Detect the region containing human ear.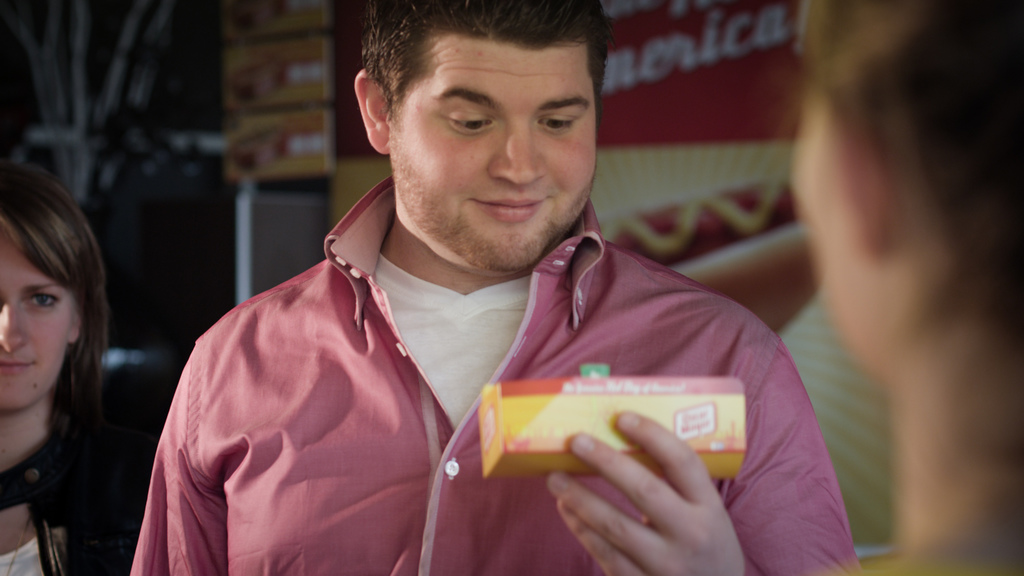
Rect(352, 70, 390, 154).
